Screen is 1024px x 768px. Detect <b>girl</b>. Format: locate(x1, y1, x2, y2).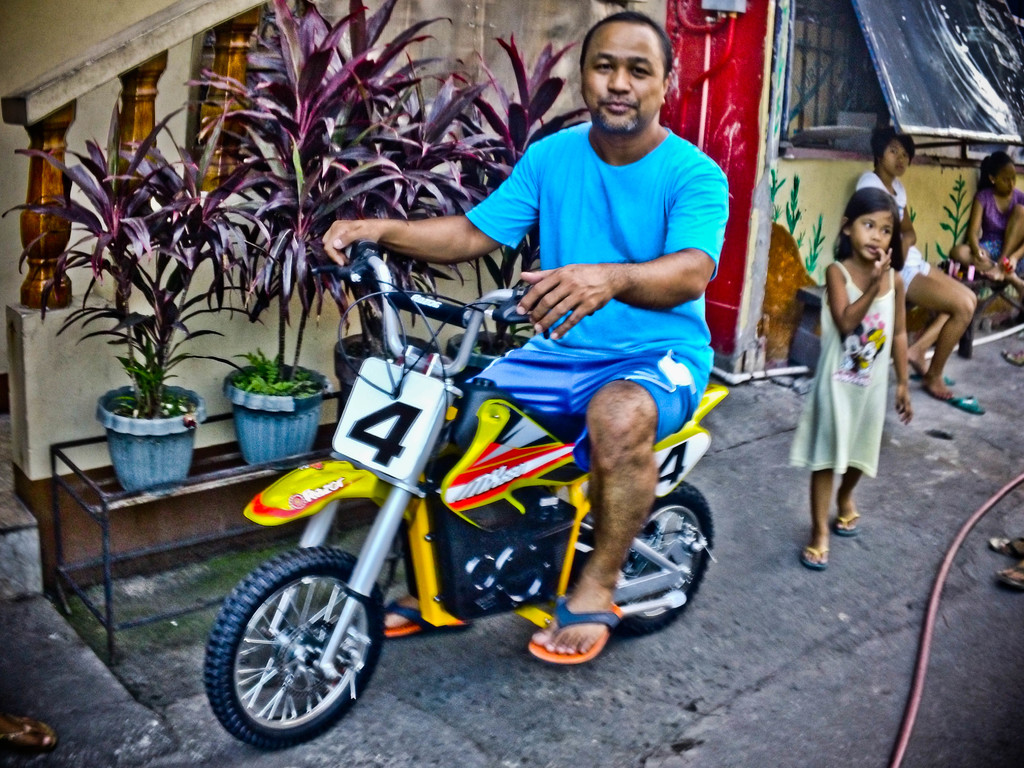
locate(788, 186, 913, 570).
